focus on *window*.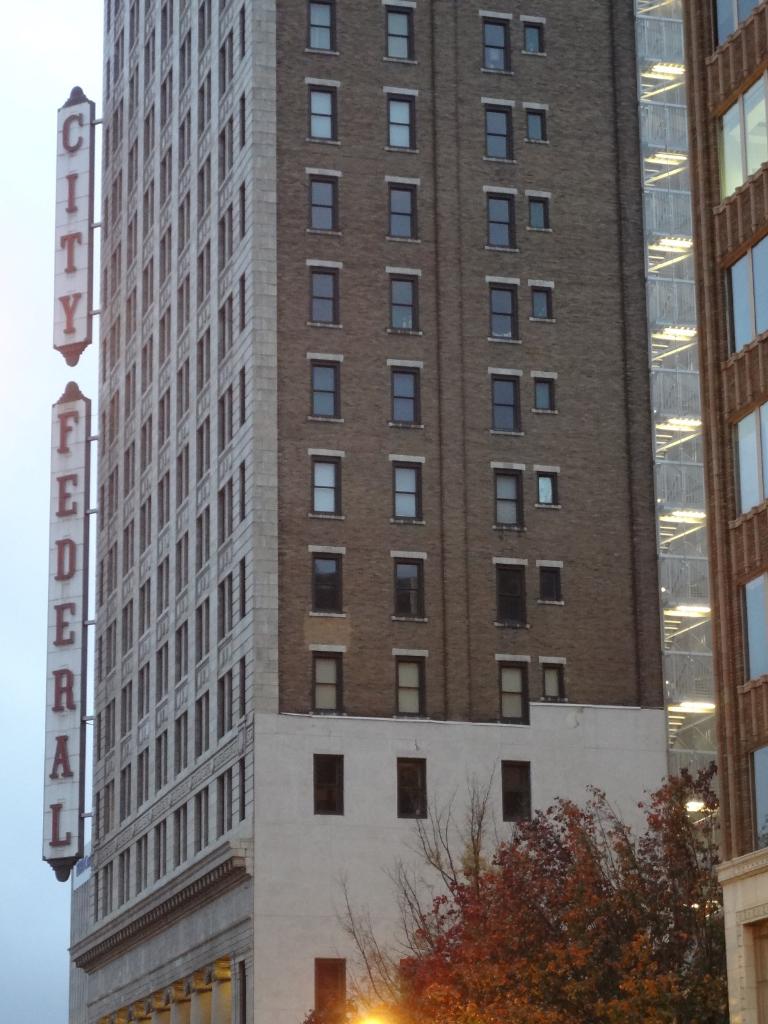
Focused at [307,646,341,717].
